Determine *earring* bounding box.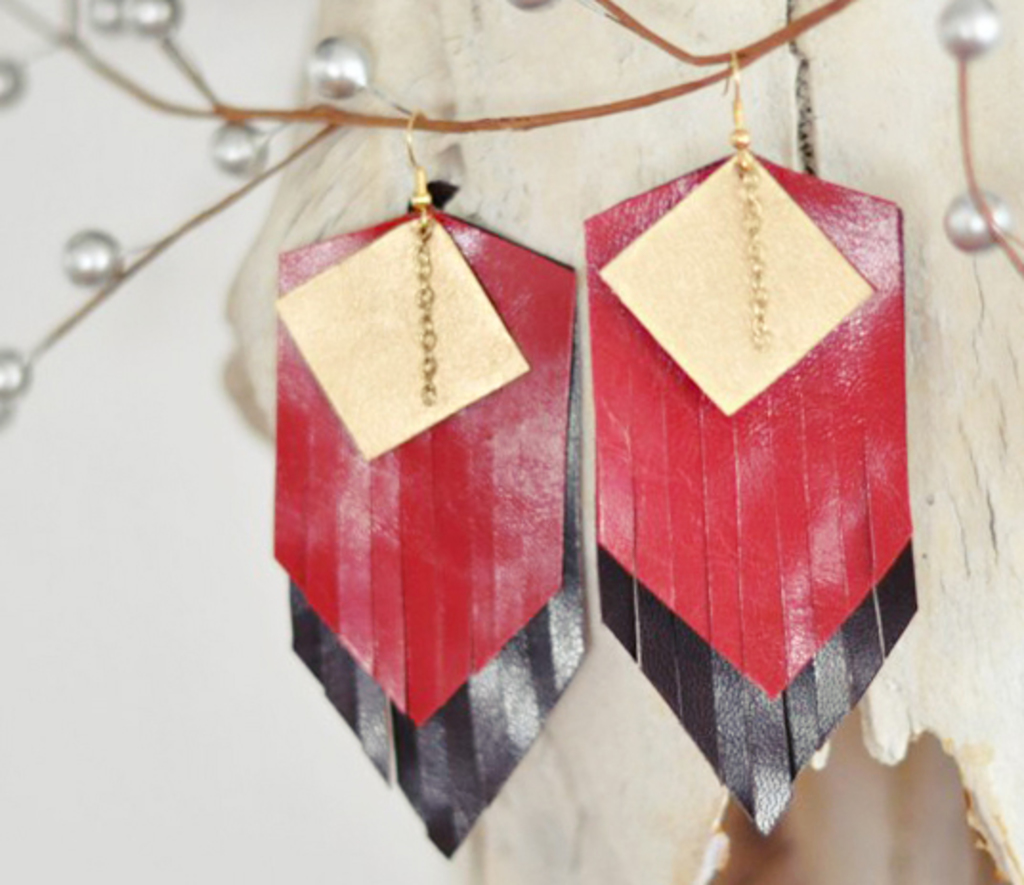
Determined: [x1=275, y1=109, x2=588, y2=860].
